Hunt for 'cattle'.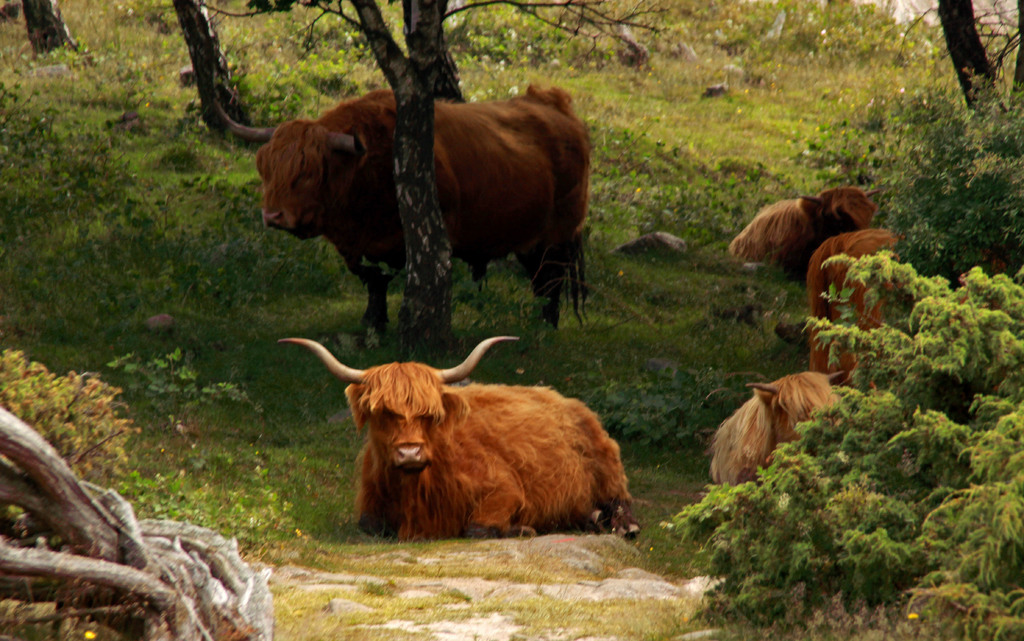
Hunted down at BBox(729, 187, 883, 289).
